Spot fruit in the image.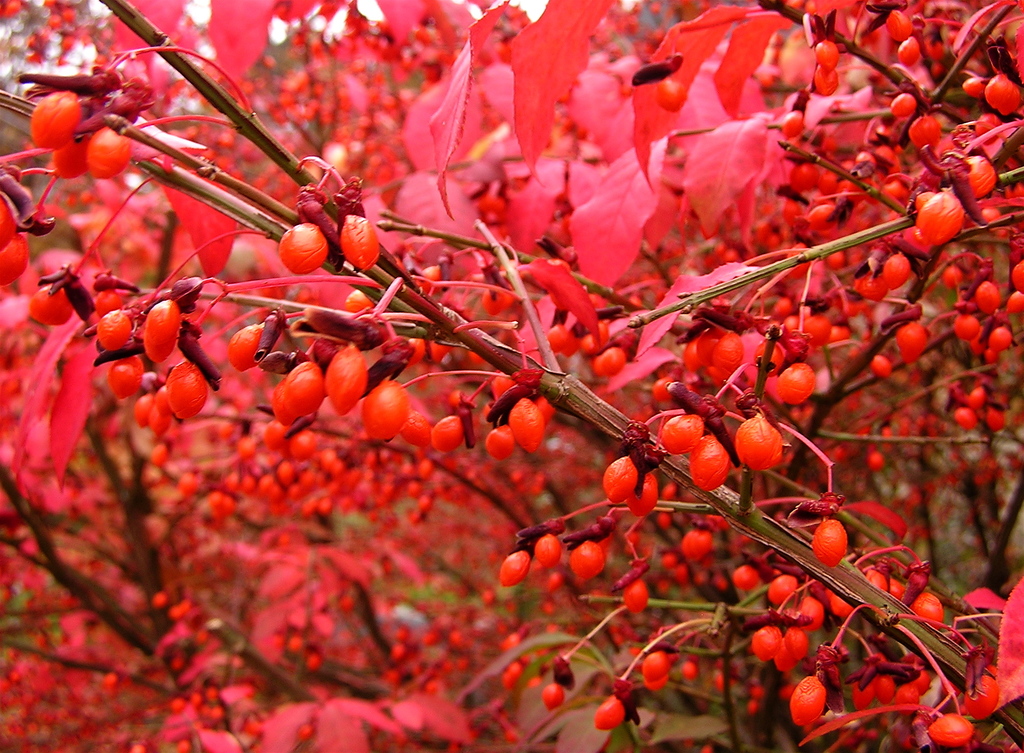
fruit found at BBox(509, 396, 547, 454).
